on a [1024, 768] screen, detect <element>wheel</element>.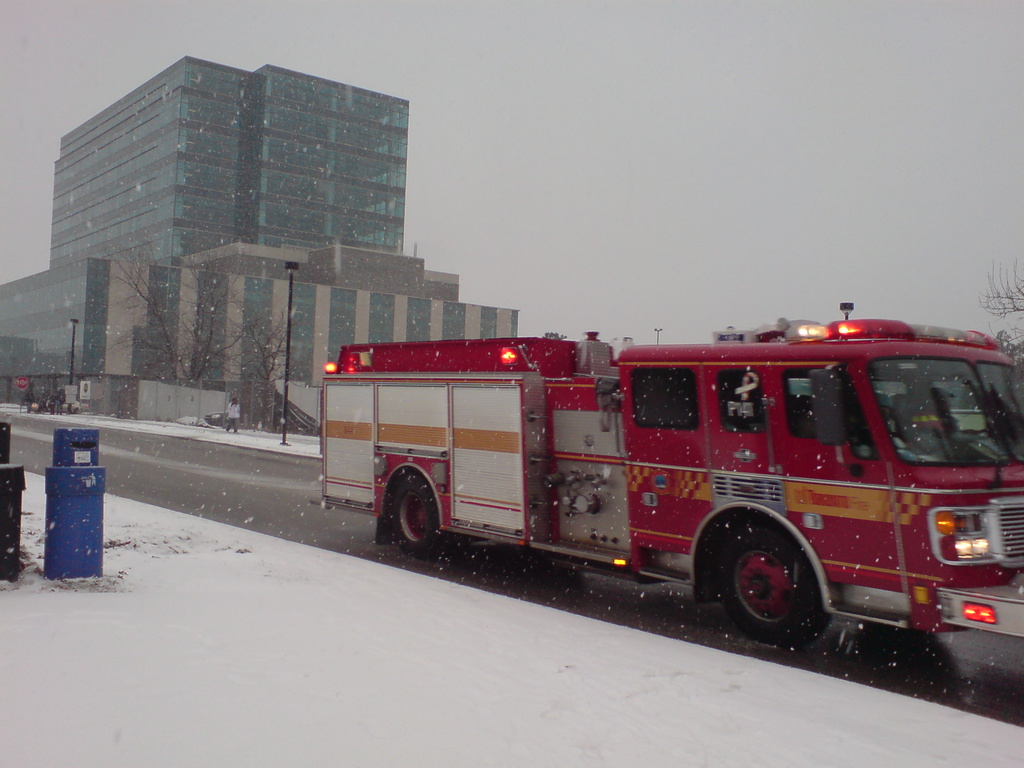
394/475/447/557.
